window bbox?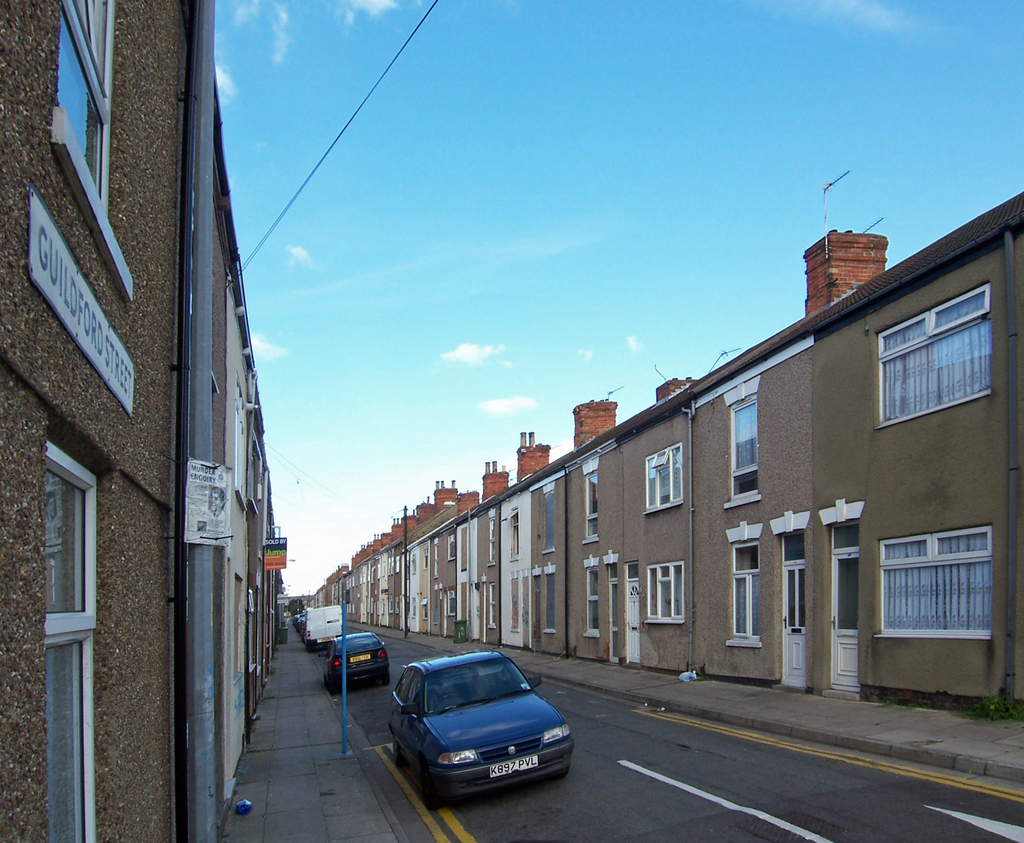
left=649, top=561, right=685, bottom=623
